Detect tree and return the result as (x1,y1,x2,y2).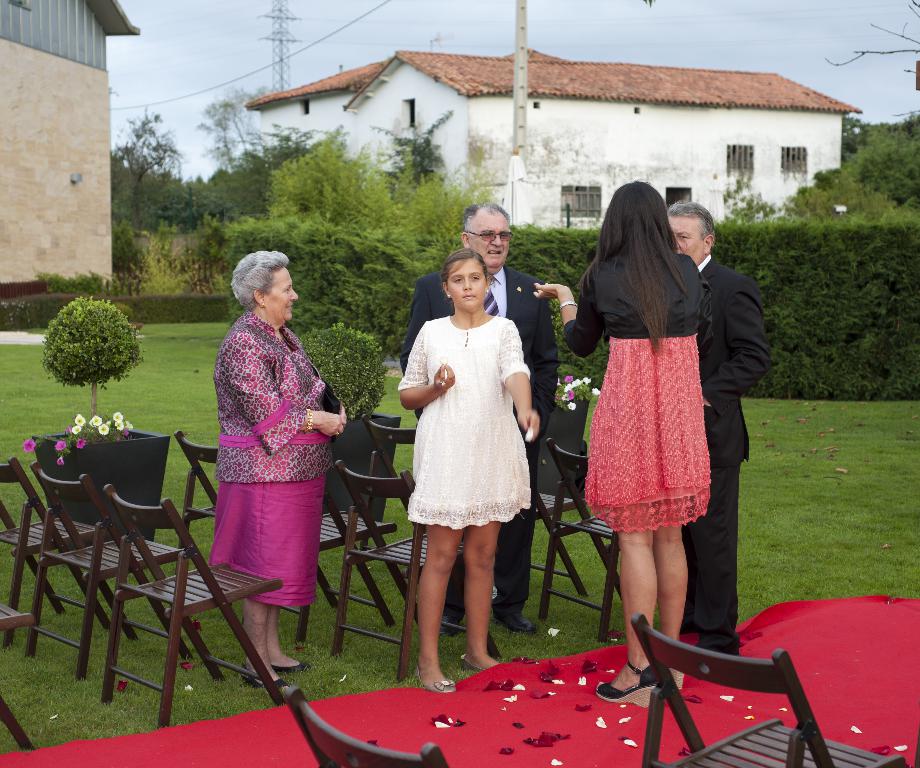
(388,156,555,376).
